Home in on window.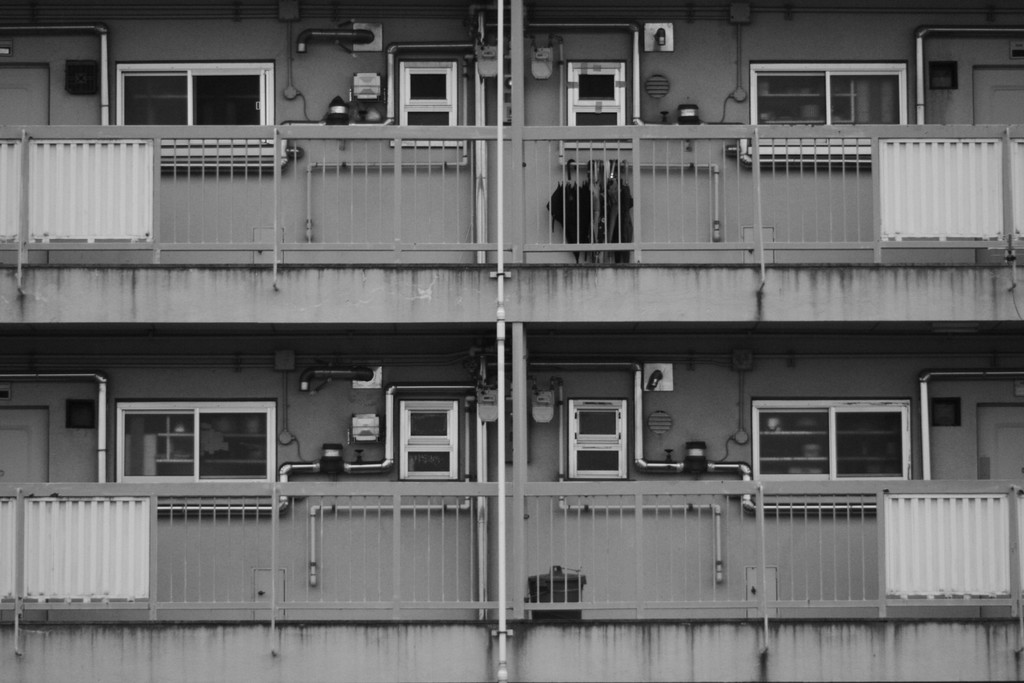
Homed in at Rect(564, 68, 630, 148).
